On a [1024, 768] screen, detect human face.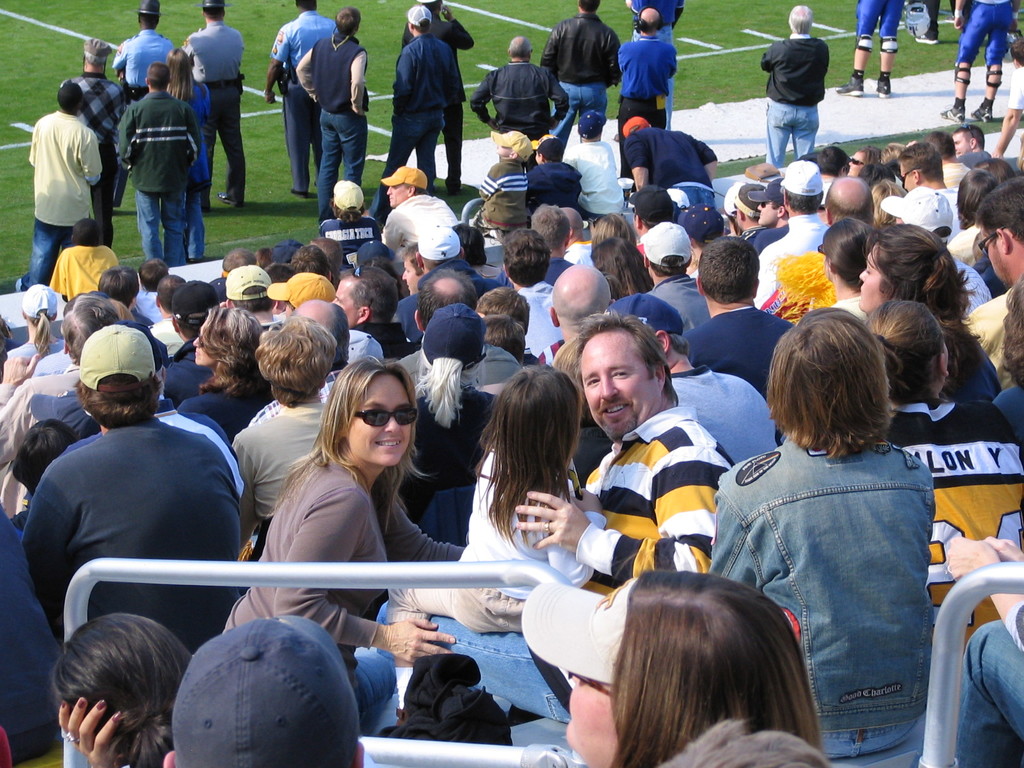
387:184:407:207.
